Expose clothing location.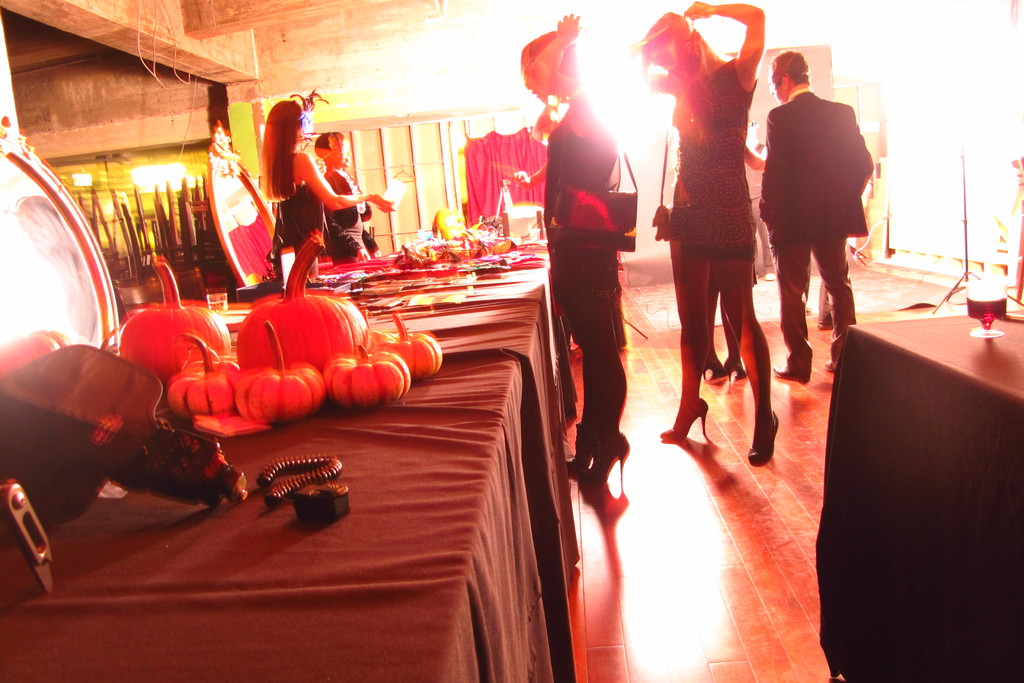
Exposed at 763/52/881/340.
